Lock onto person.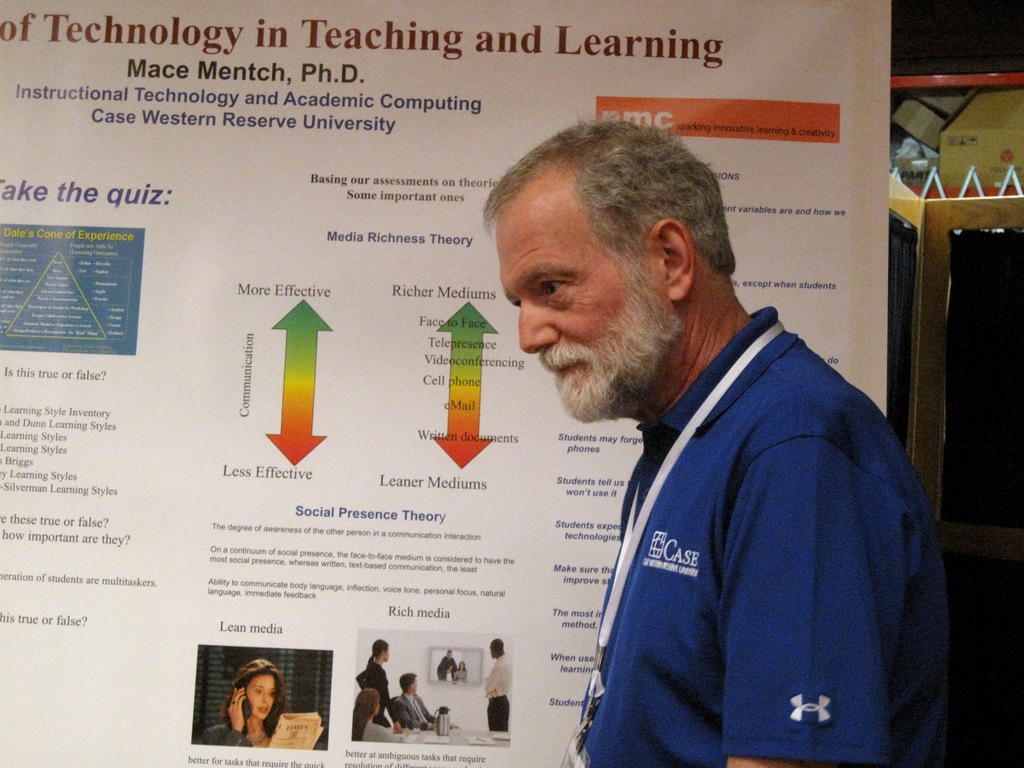
Locked: (left=351, top=691, right=385, bottom=743).
